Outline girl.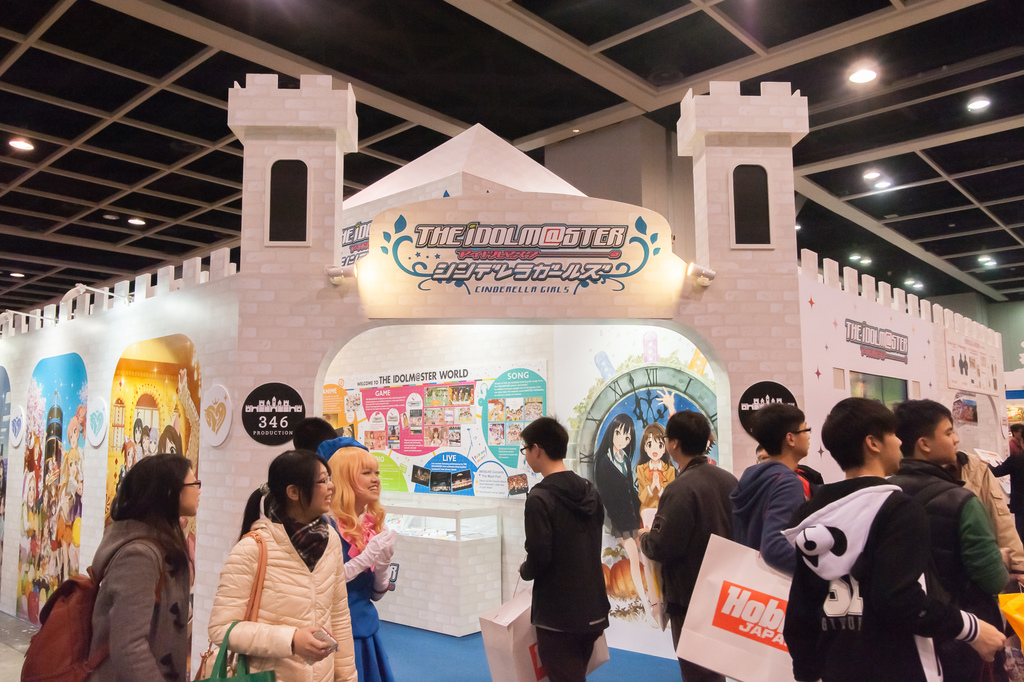
Outline: 321 436 394 681.
